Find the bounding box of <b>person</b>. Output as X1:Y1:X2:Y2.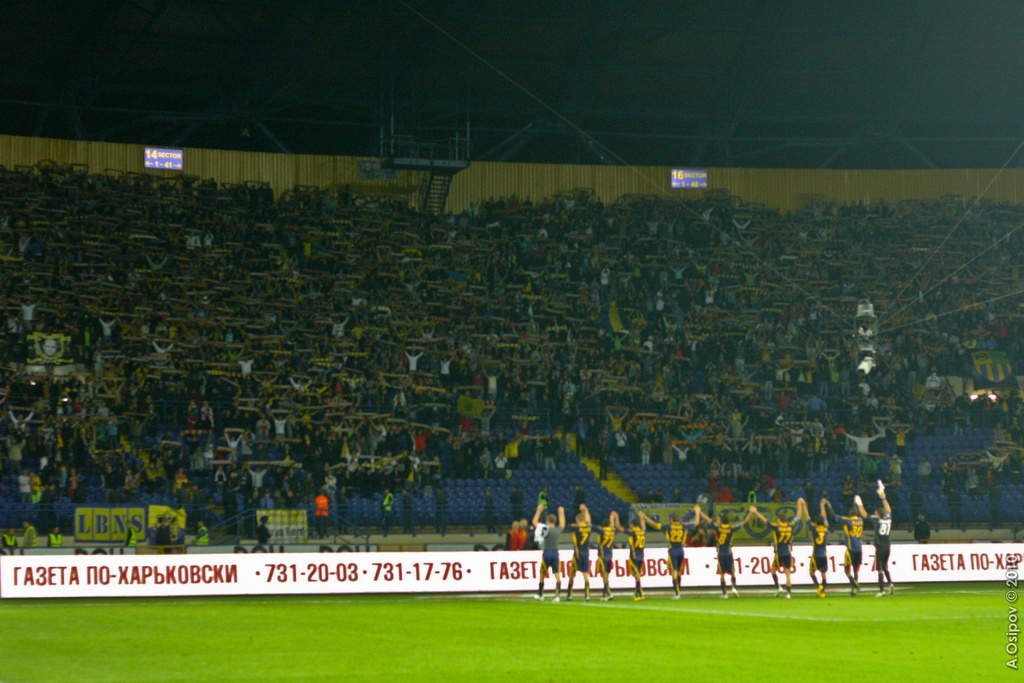
855:478:896:598.
